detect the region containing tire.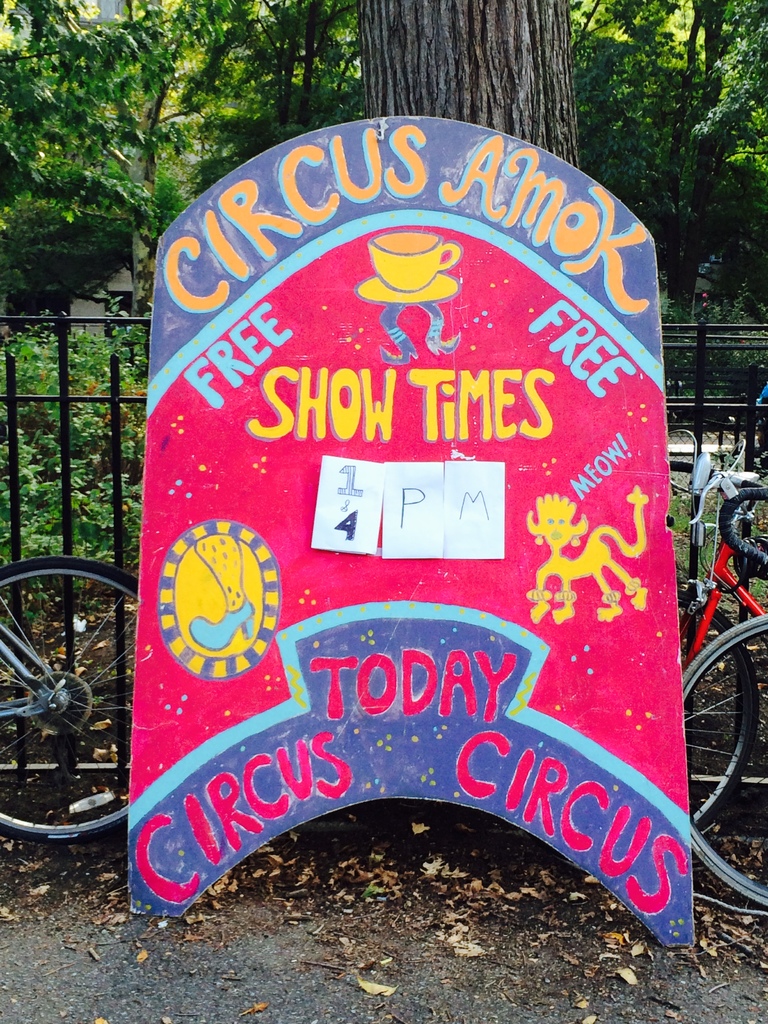
BBox(677, 586, 759, 837).
